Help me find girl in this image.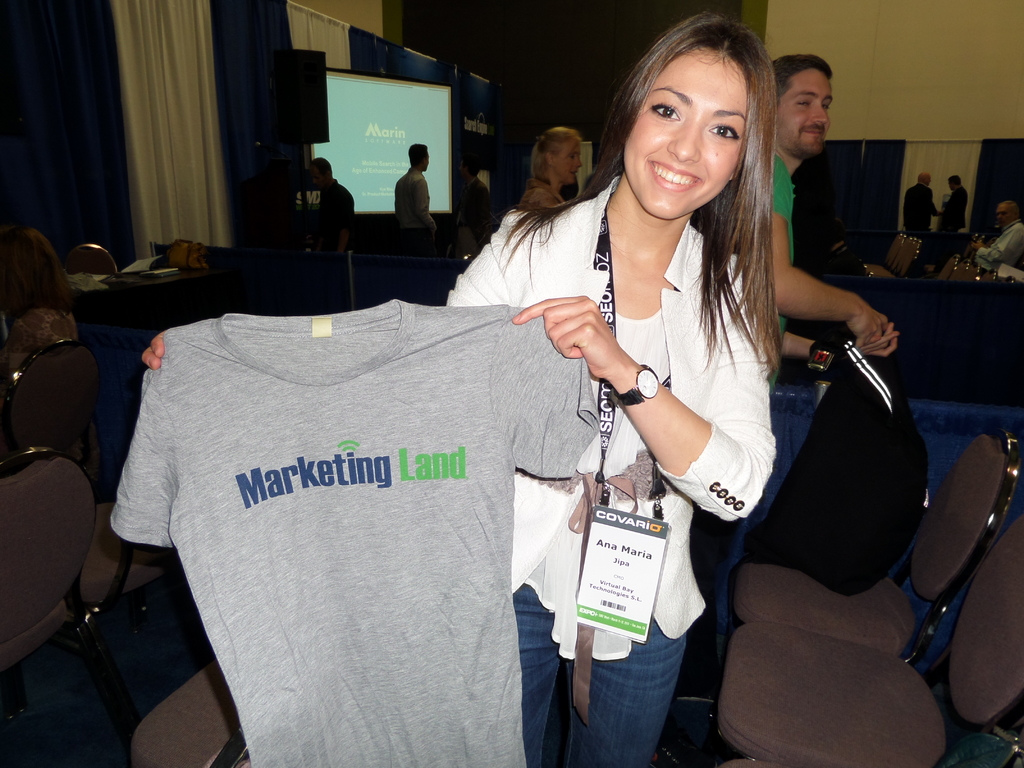
Found it: rect(0, 228, 81, 406).
